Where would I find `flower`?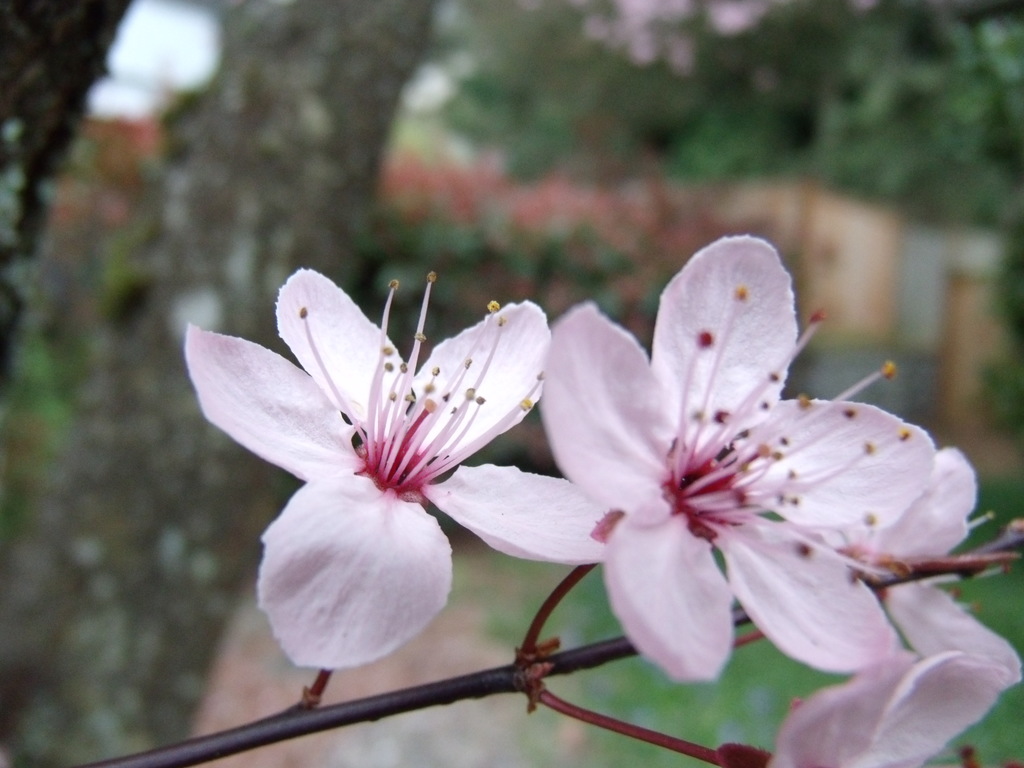
At 857/442/1023/678.
